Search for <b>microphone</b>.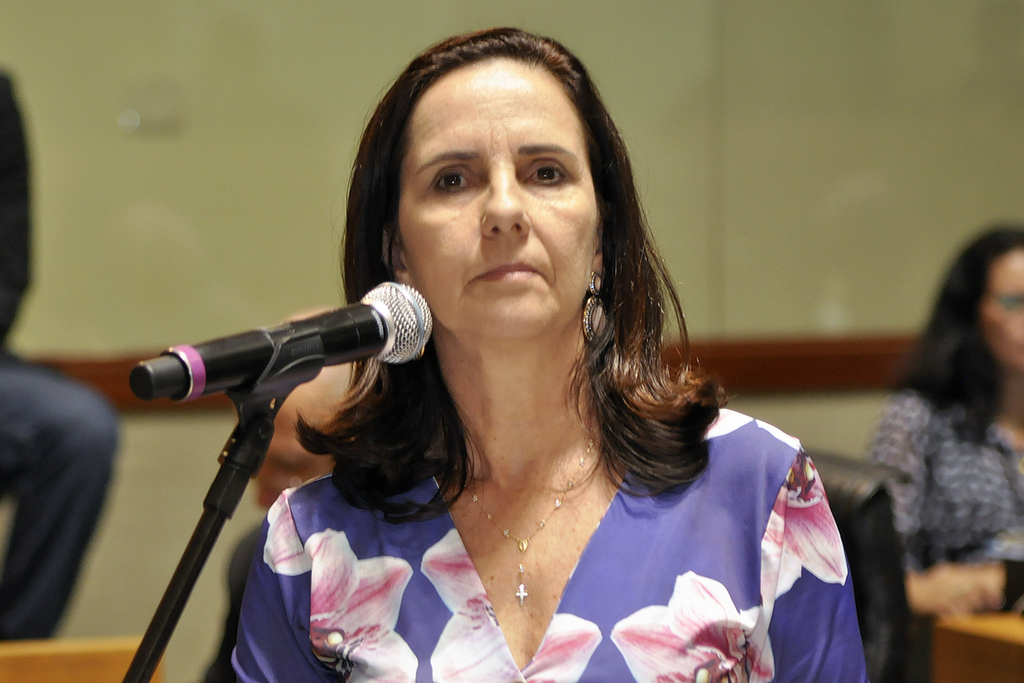
Found at <region>125, 285, 440, 432</region>.
